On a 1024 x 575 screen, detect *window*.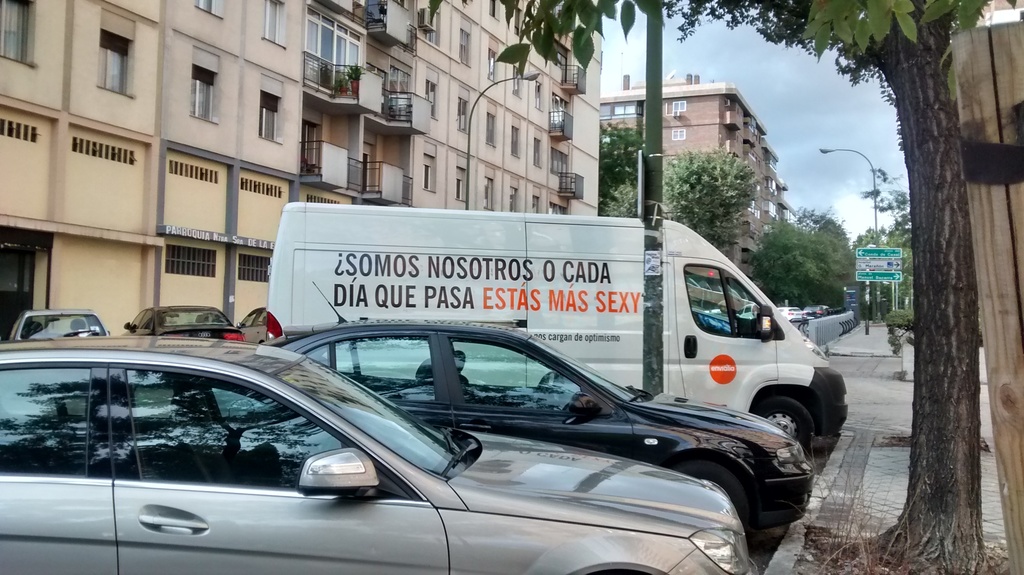
select_region(458, 85, 471, 136).
